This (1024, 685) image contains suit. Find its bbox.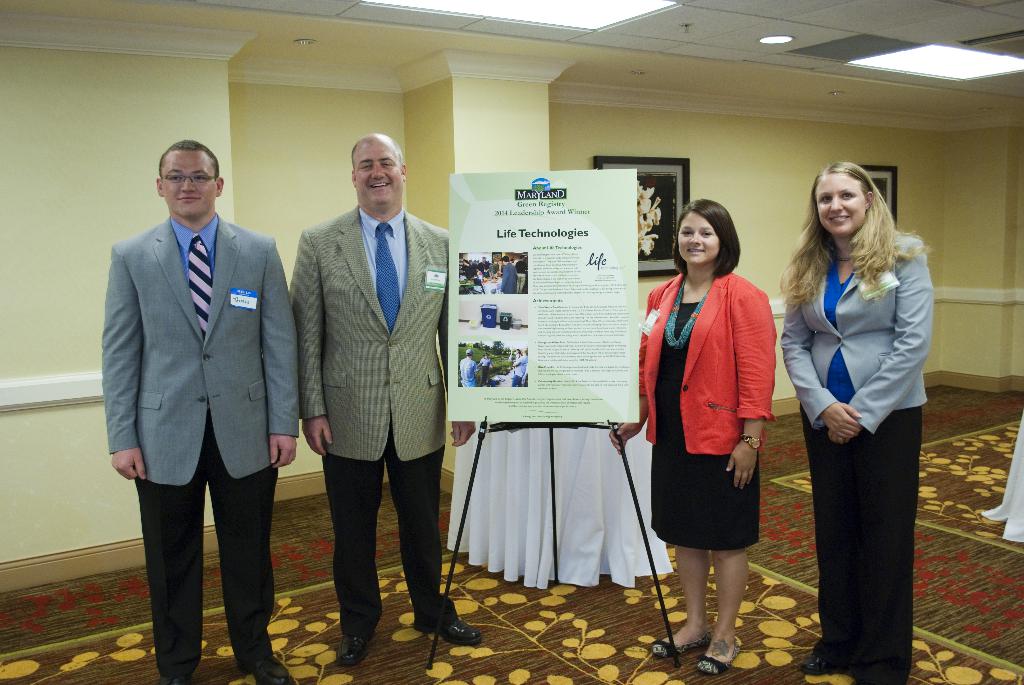
region(92, 205, 302, 676).
